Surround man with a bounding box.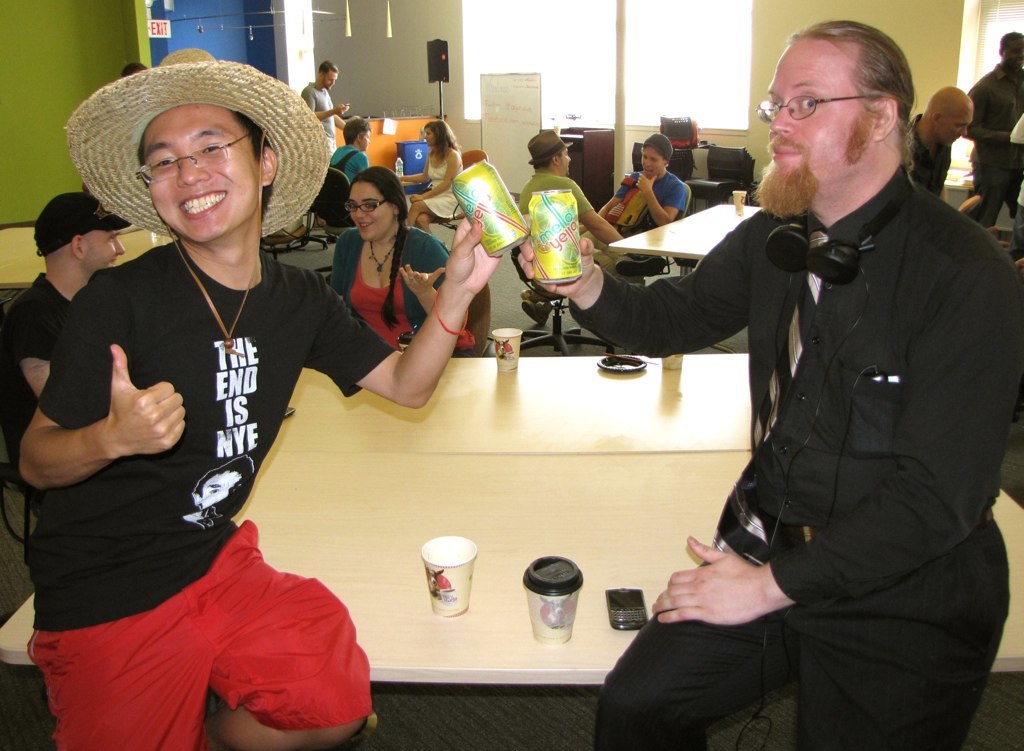
518 14 1023 750.
